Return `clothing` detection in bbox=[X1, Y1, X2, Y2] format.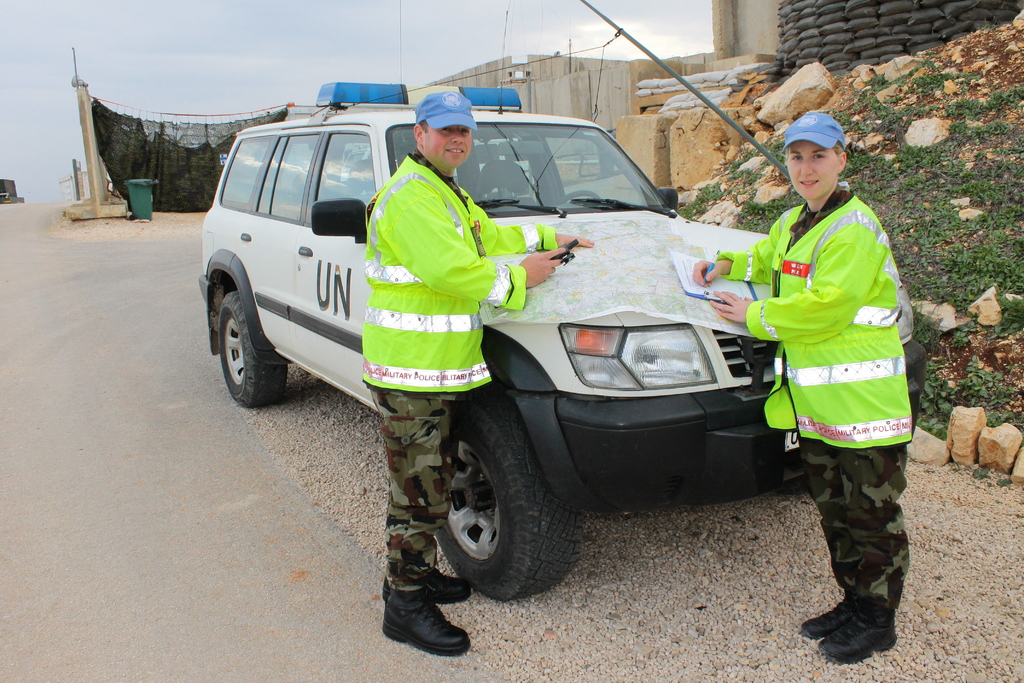
bbox=[715, 183, 911, 625].
